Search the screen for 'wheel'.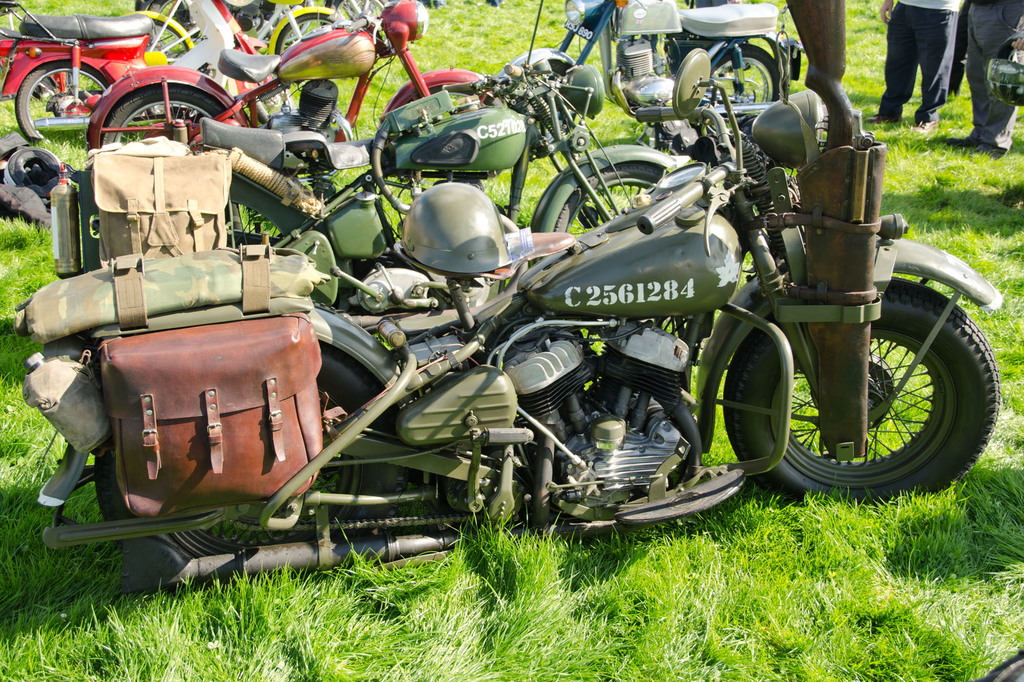
Found at [15, 61, 132, 149].
